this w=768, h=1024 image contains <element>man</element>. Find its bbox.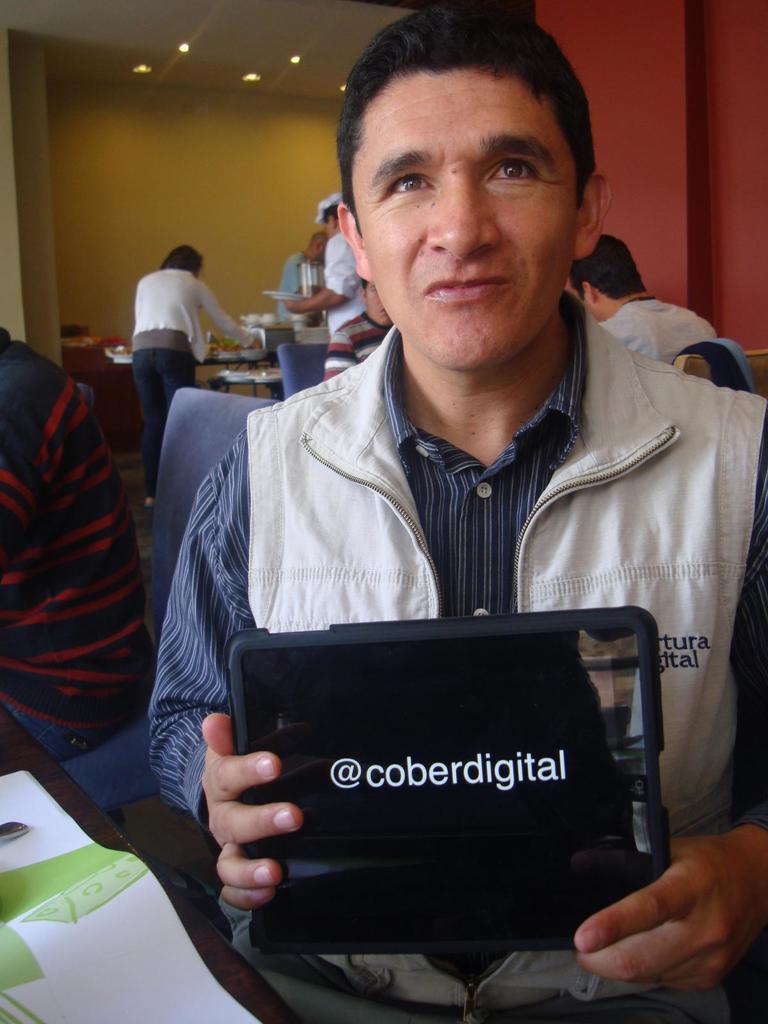
[left=566, top=232, right=720, bottom=365].
